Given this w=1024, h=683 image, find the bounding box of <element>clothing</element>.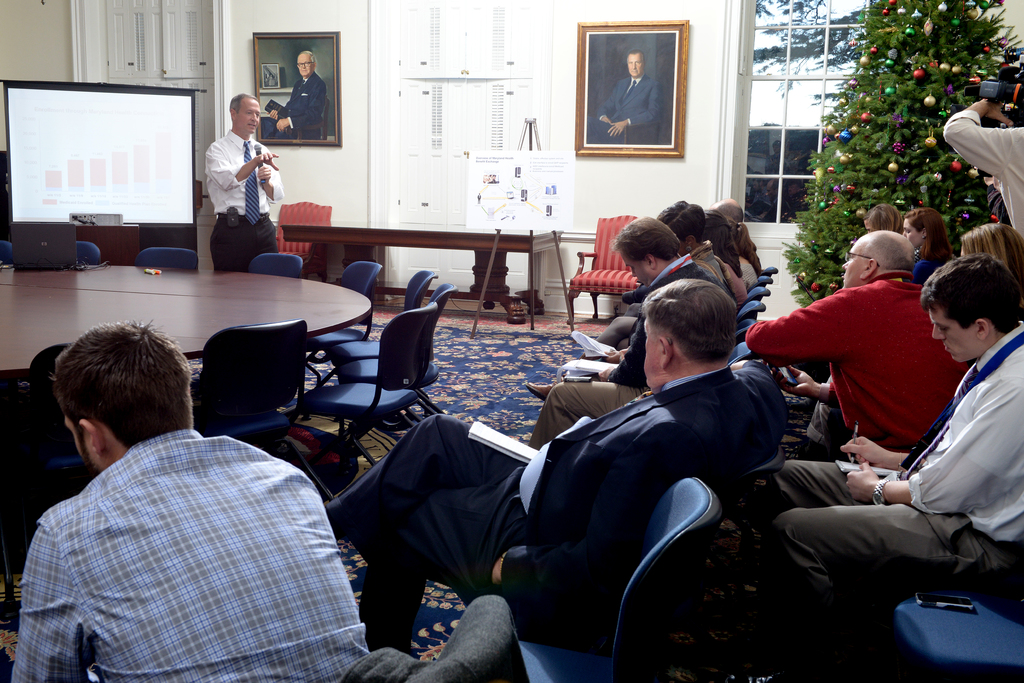
<box>324,365,787,650</box>.
